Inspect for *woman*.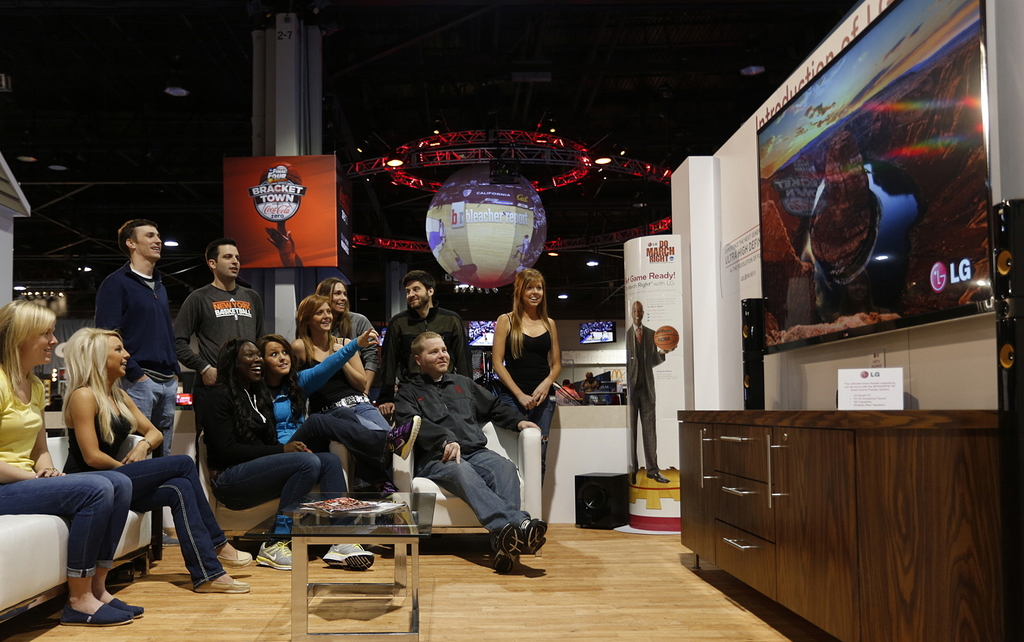
Inspection: {"left": 316, "top": 276, "right": 387, "bottom": 381}.
